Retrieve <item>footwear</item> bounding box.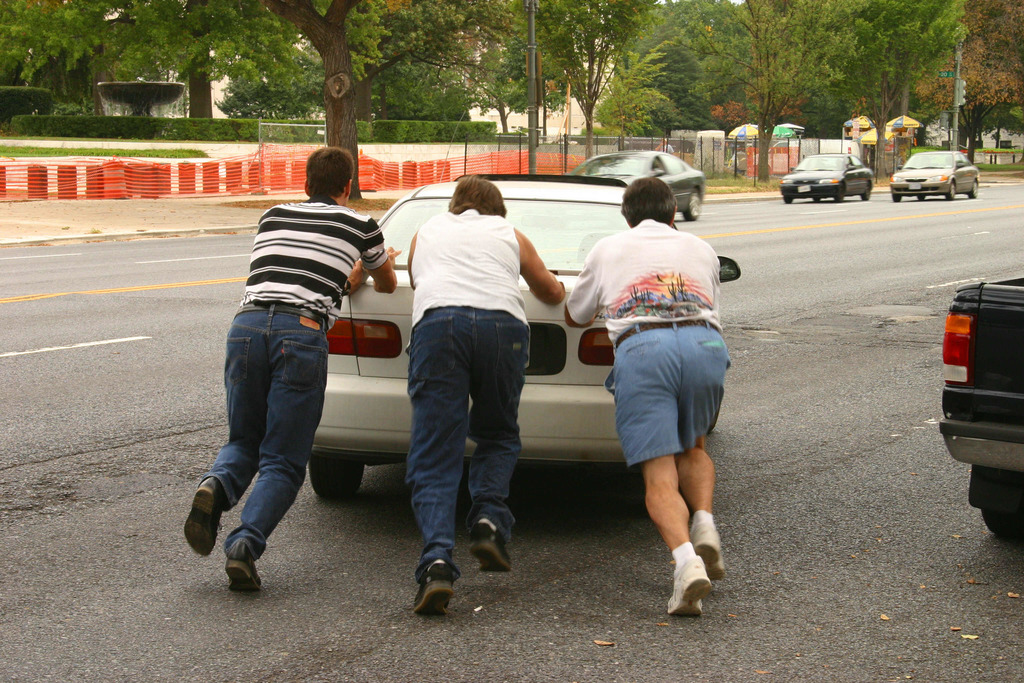
Bounding box: [690,520,724,581].
